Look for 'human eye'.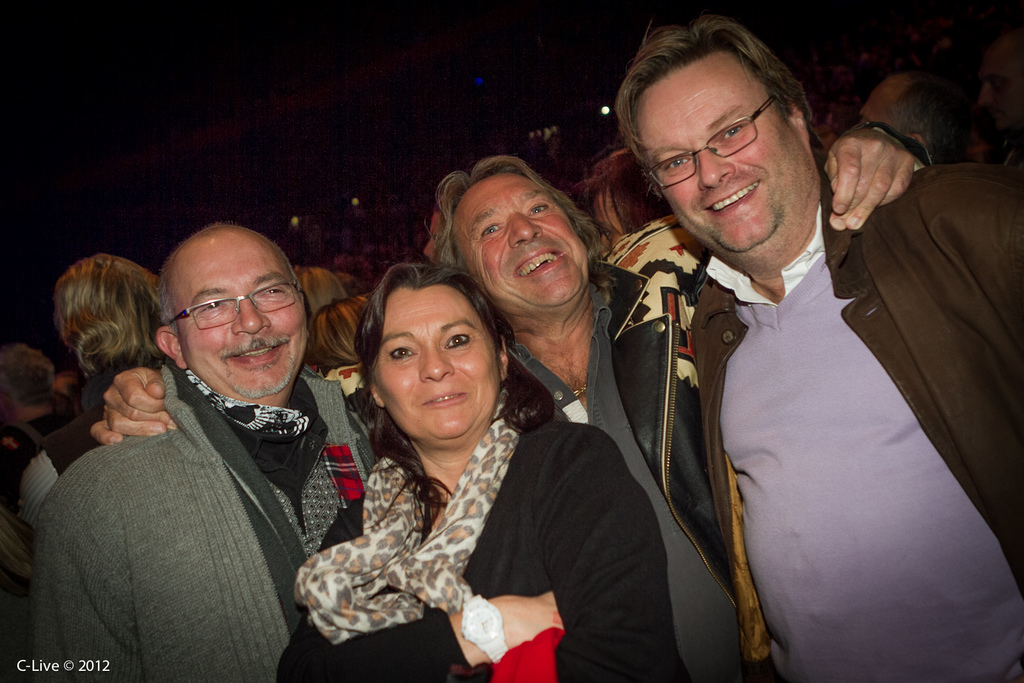
Found: <box>480,221,504,240</box>.
